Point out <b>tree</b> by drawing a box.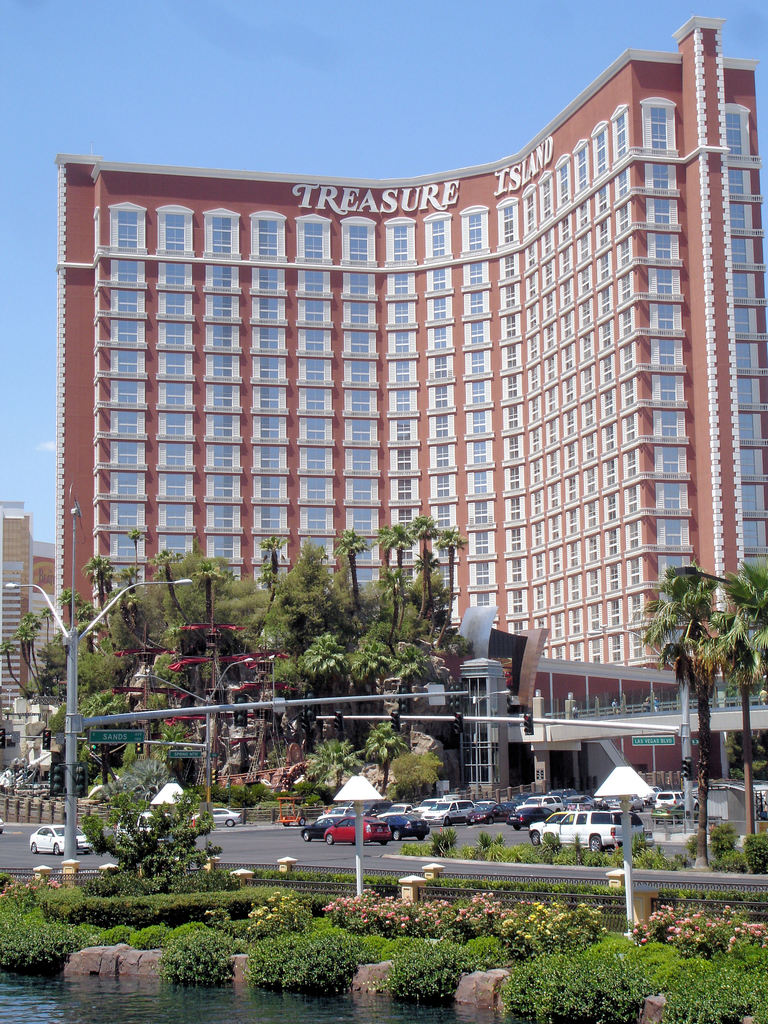
Rect(217, 581, 282, 667).
